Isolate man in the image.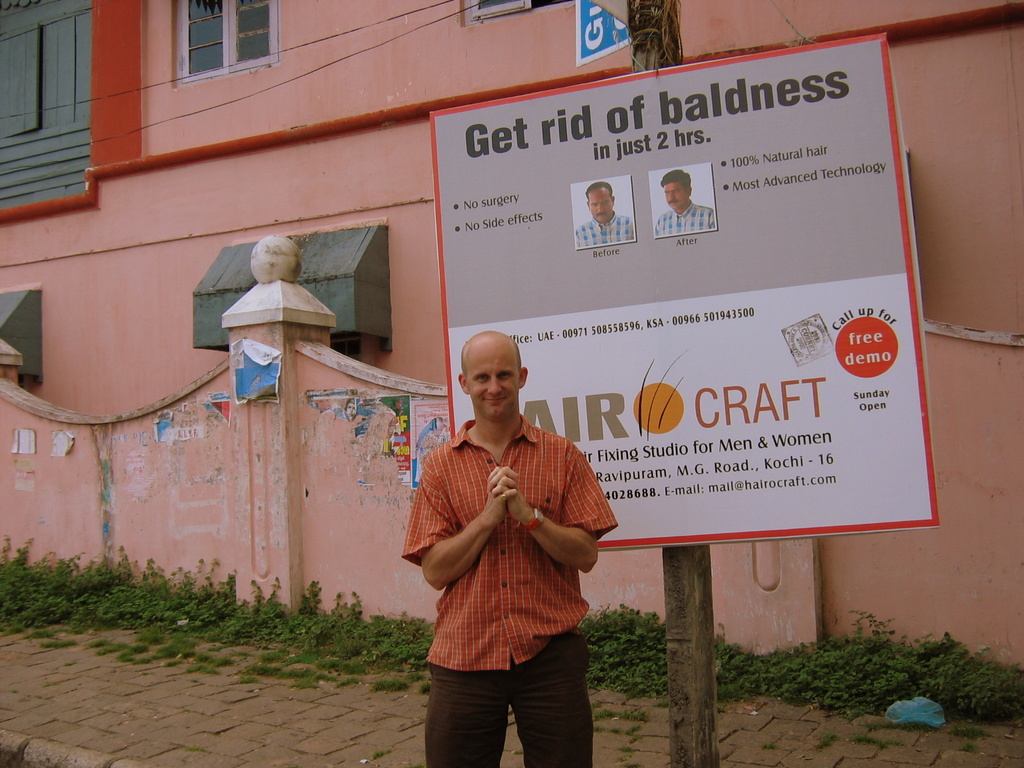
Isolated region: x1=577 y1=183 x2=639 y2=246.
